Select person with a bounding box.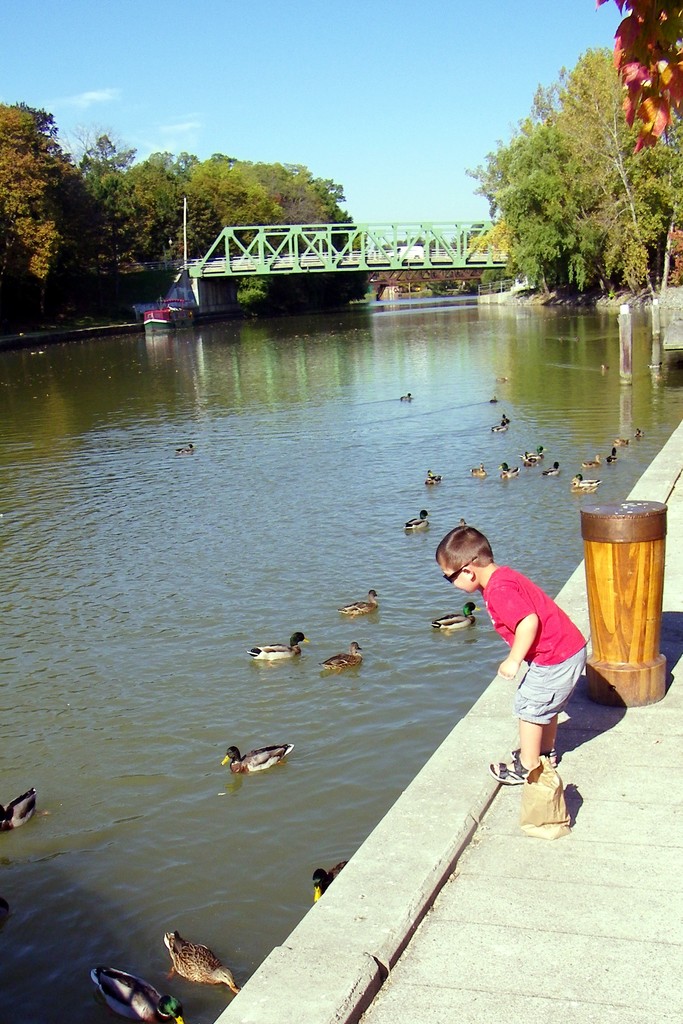
<bbox>430, 524, 591, 783</bbox>.
